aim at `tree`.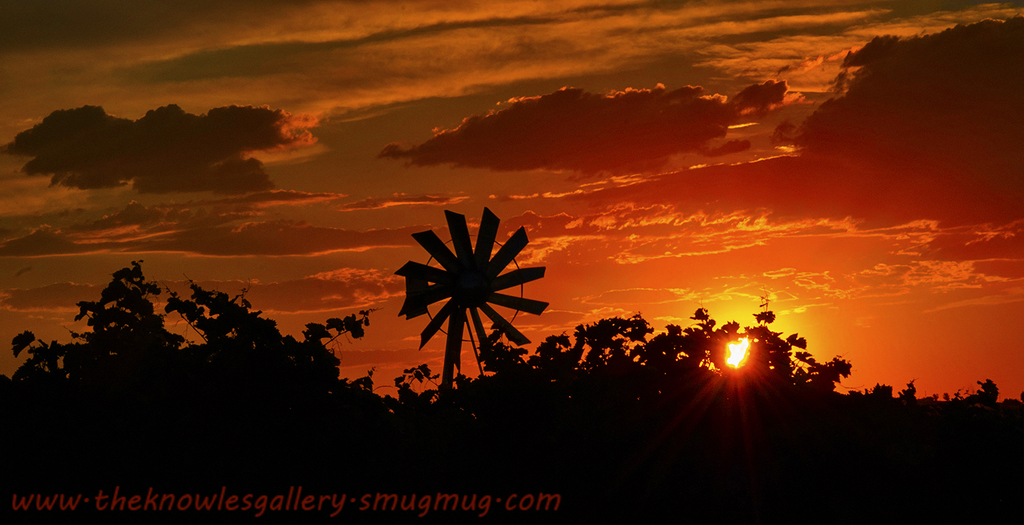
Aimed at Rect(171, 290, 381, 391).
